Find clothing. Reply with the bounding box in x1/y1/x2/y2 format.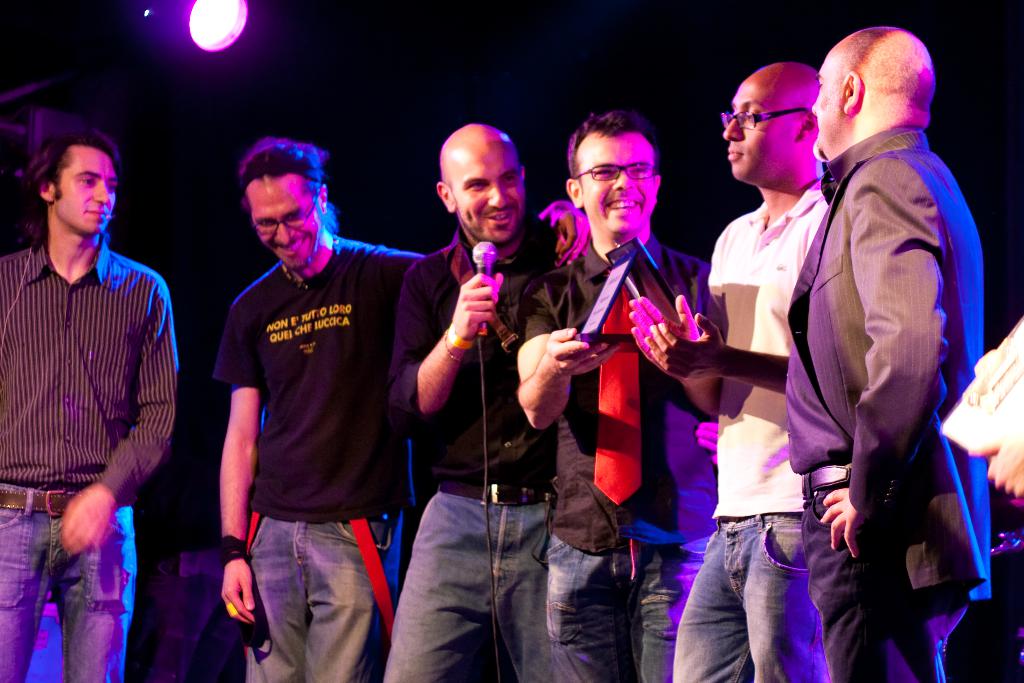
675/180/855/682.
